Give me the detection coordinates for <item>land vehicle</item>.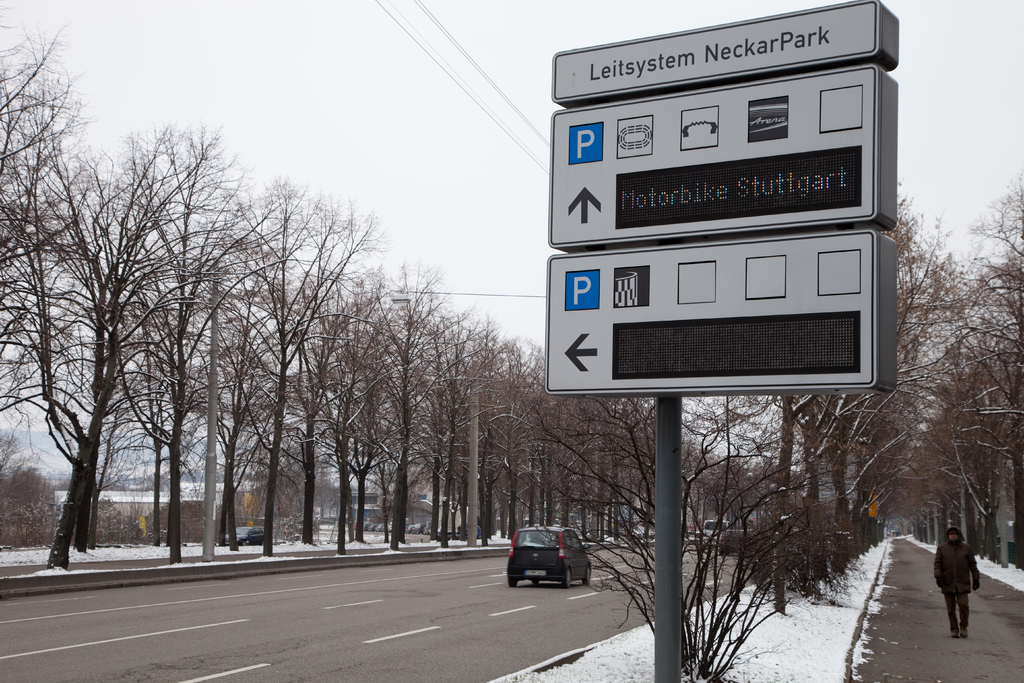
[436, 523, 461, 541].
